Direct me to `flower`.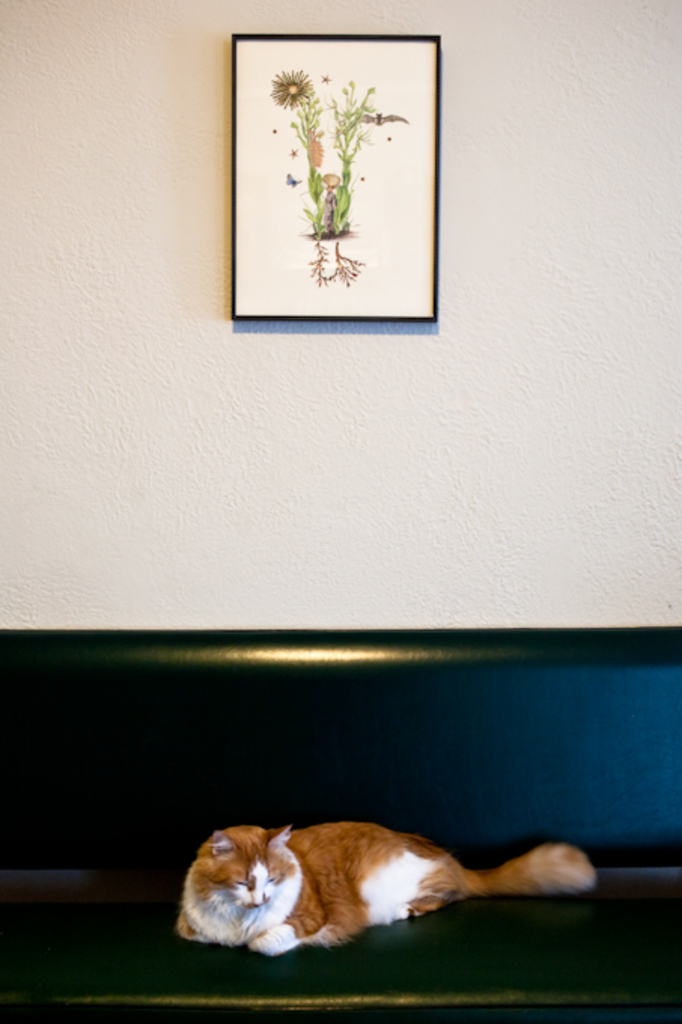
Direction: left=265, top=66, right=318, bottom=114.
